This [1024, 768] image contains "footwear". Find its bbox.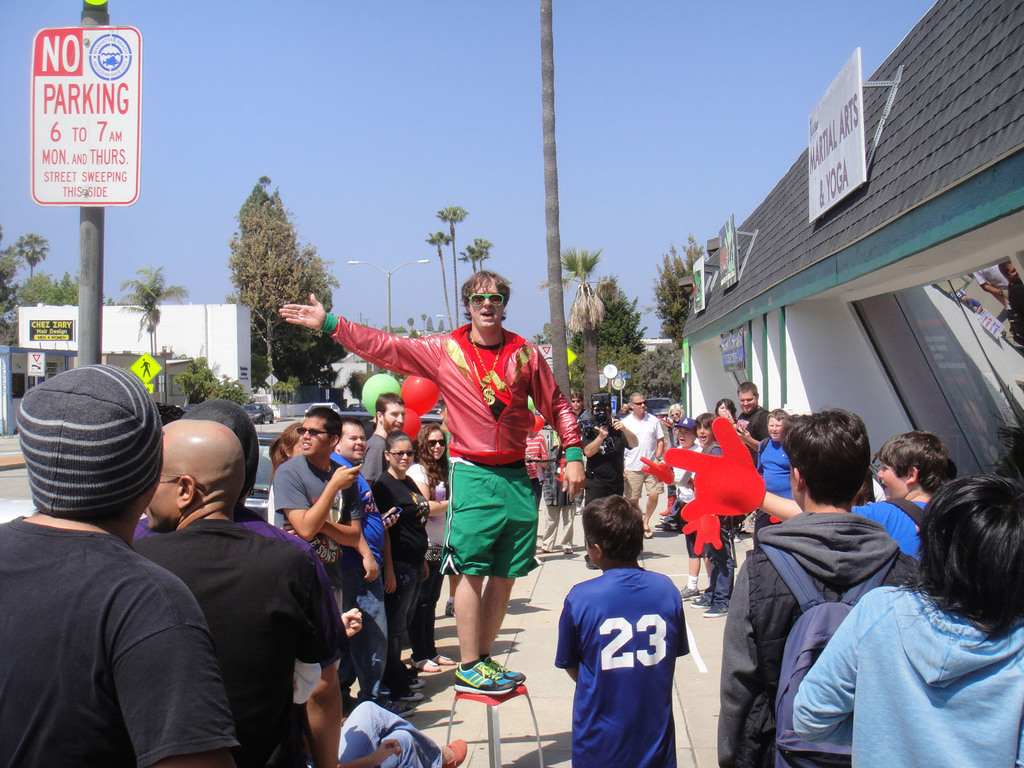
rect(692, 595, 712, 606).
